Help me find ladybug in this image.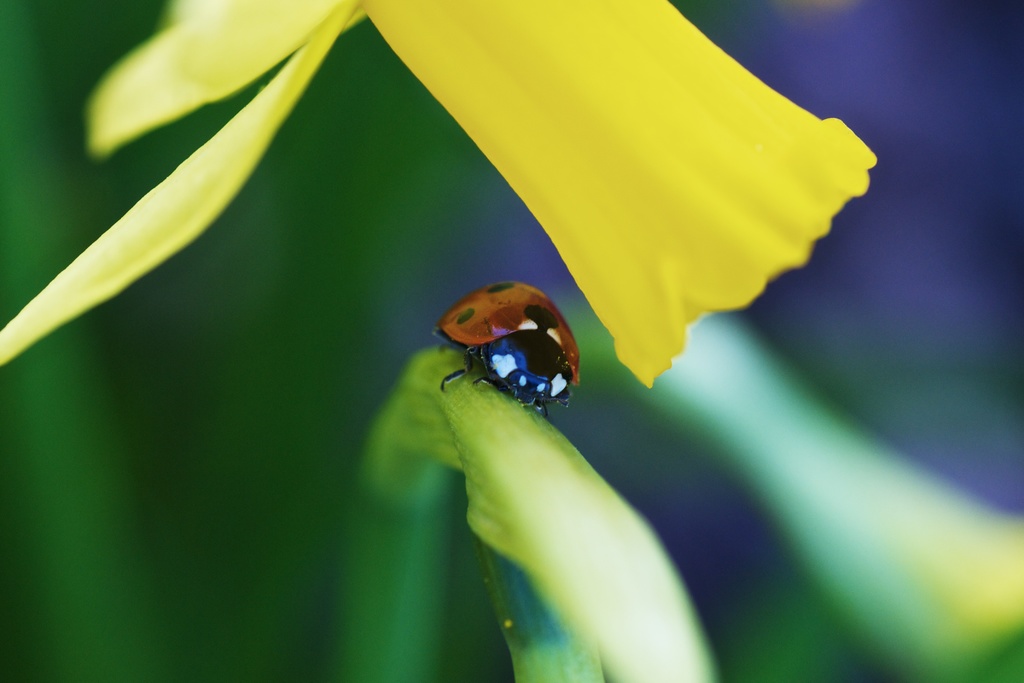
Found it: box=[430, 276, 582, 420].
